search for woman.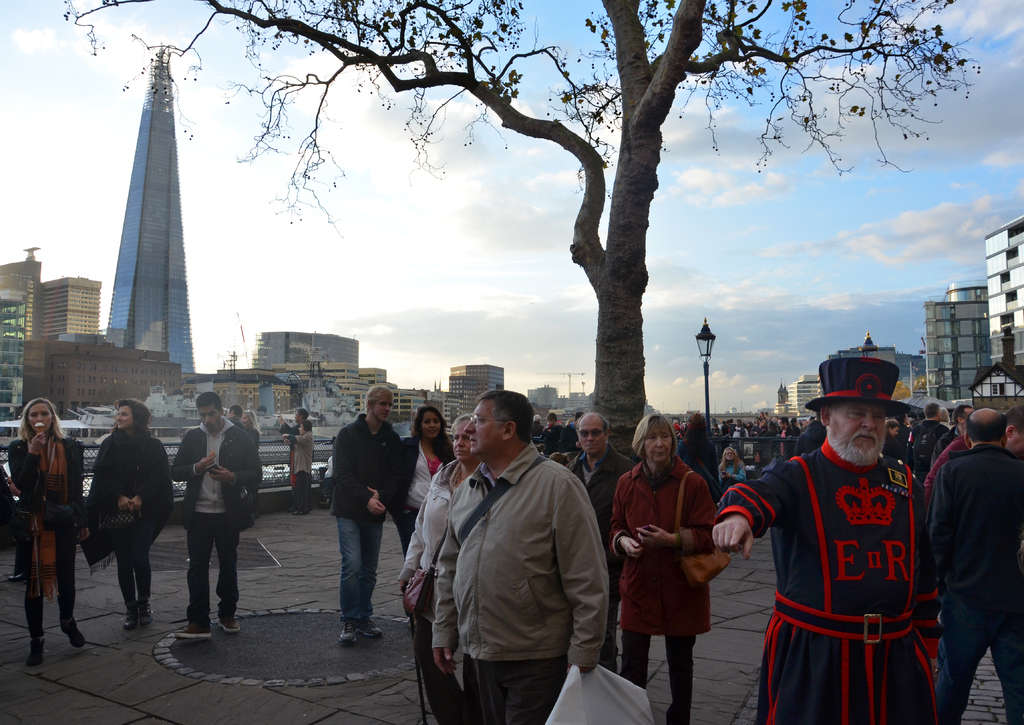
Found at [85, 396, 175, 630].
